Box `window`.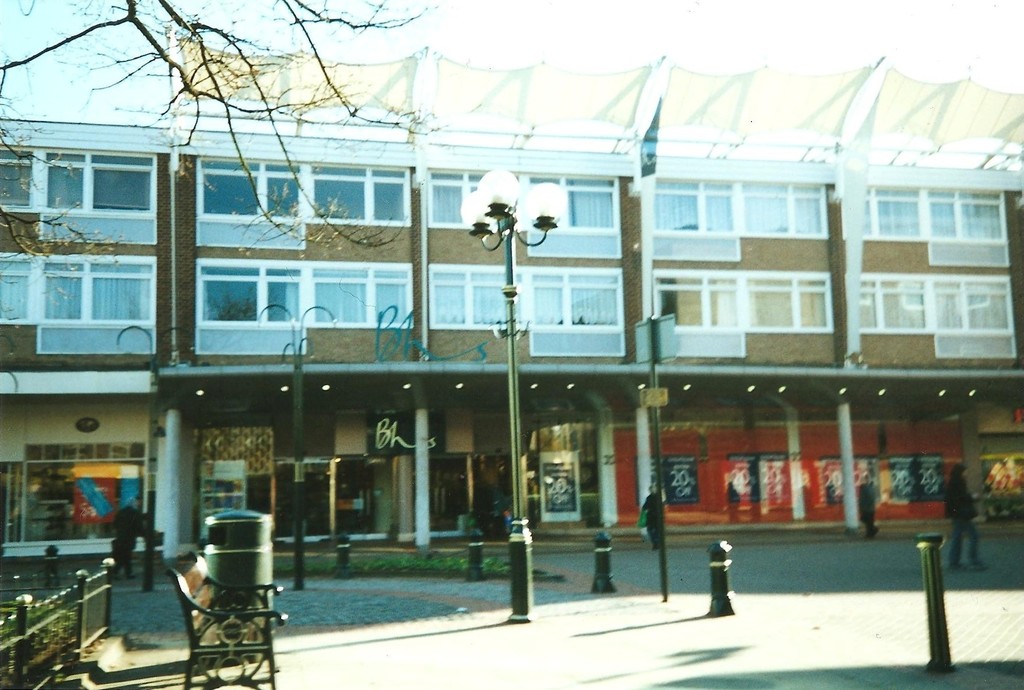
<box>0,254,156,329</box>.
